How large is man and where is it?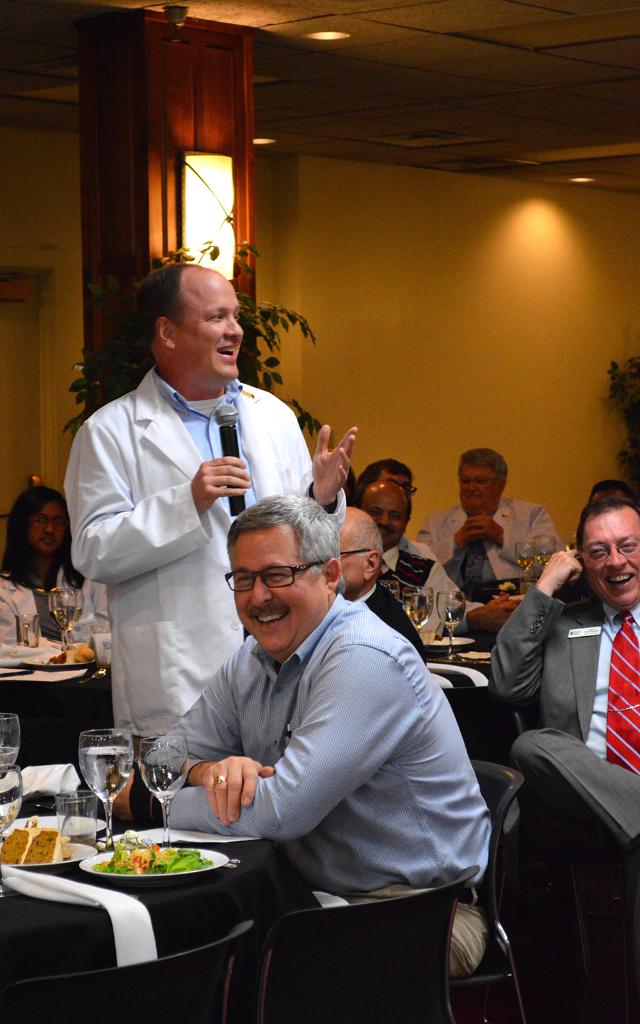
Bounding box: <bbox>362, 456, 486, 623</bbox>.
